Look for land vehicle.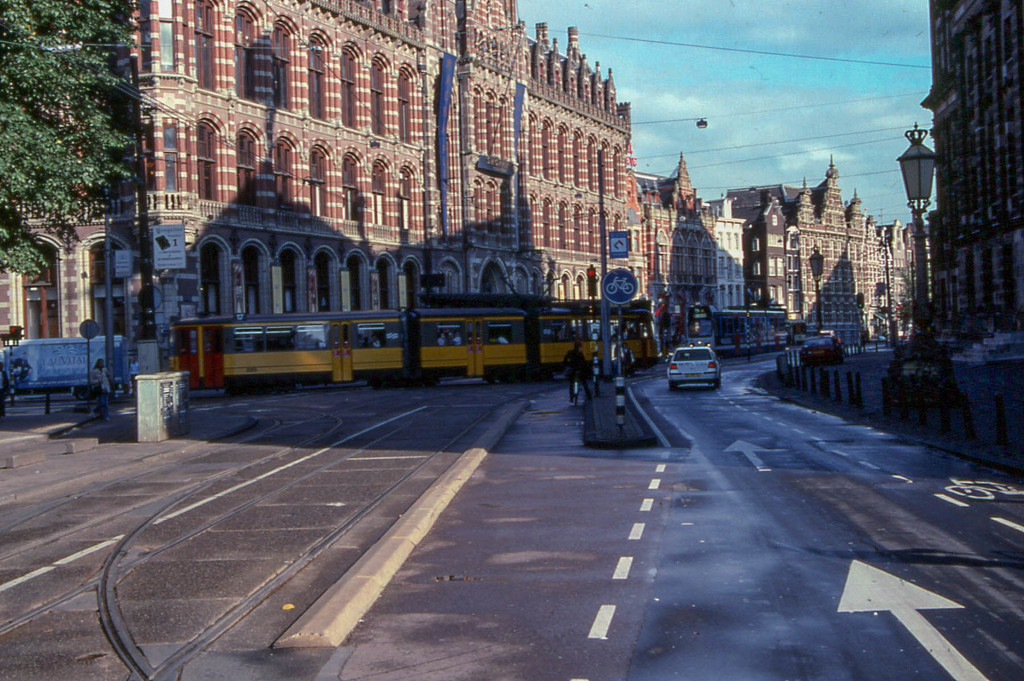
Found: bbox=[0, 331, 125, 391].
